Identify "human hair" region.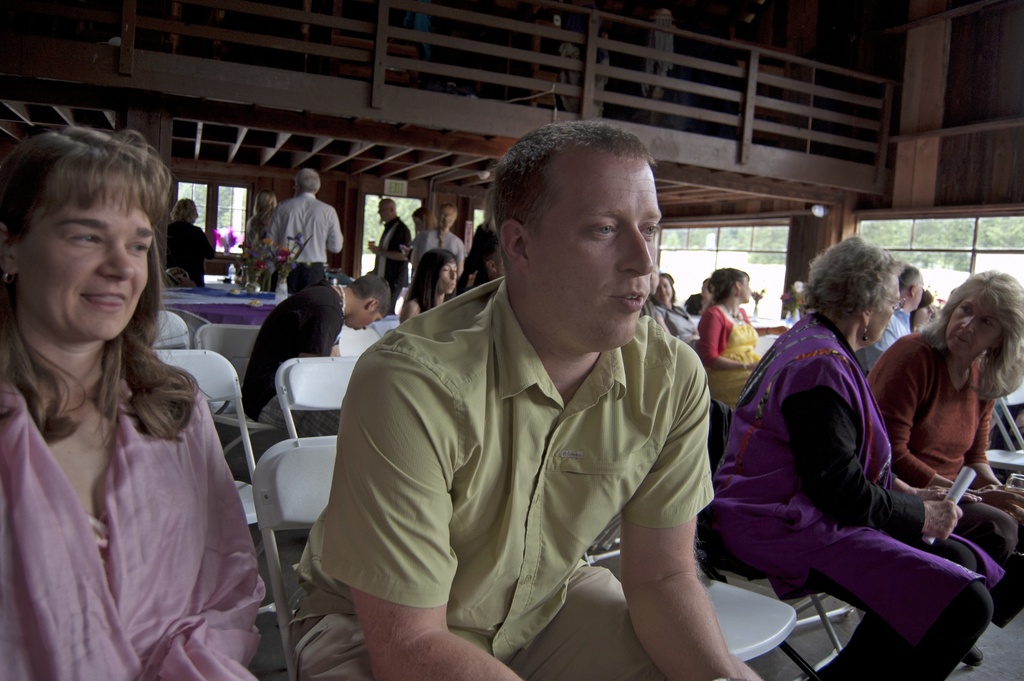
Region: pyautogui.locateOnScreen(703, 267, 750, 310).
